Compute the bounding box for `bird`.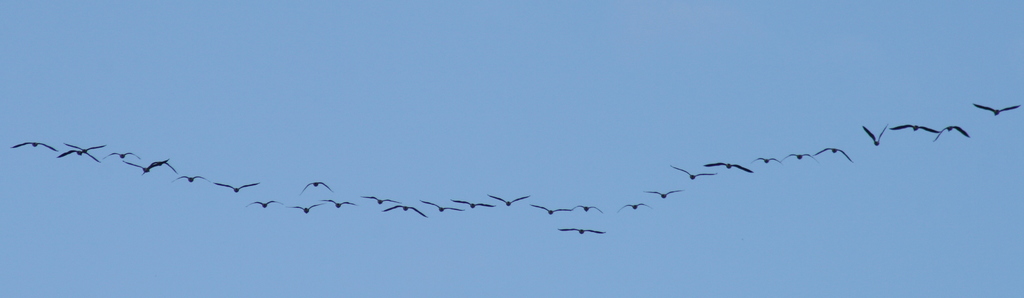
BBox(530, 201, 572, 215).
